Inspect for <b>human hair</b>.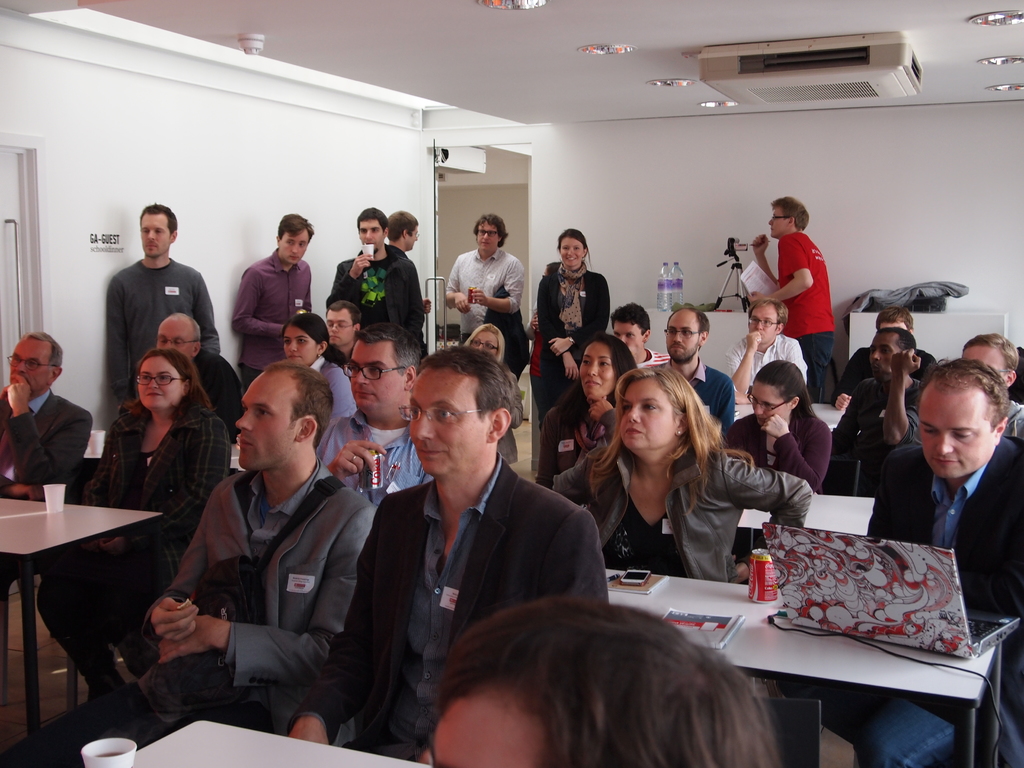
Inspection: 772:196:810:229.
